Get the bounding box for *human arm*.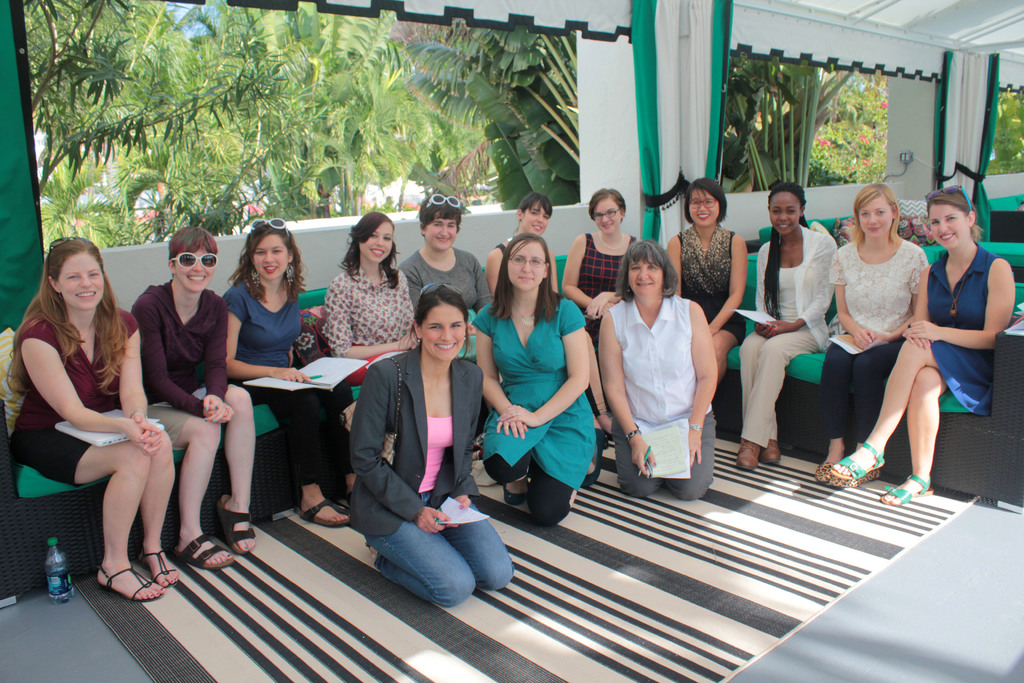
pyautogui.locateOnScreen(325, 281, 424, 357).
